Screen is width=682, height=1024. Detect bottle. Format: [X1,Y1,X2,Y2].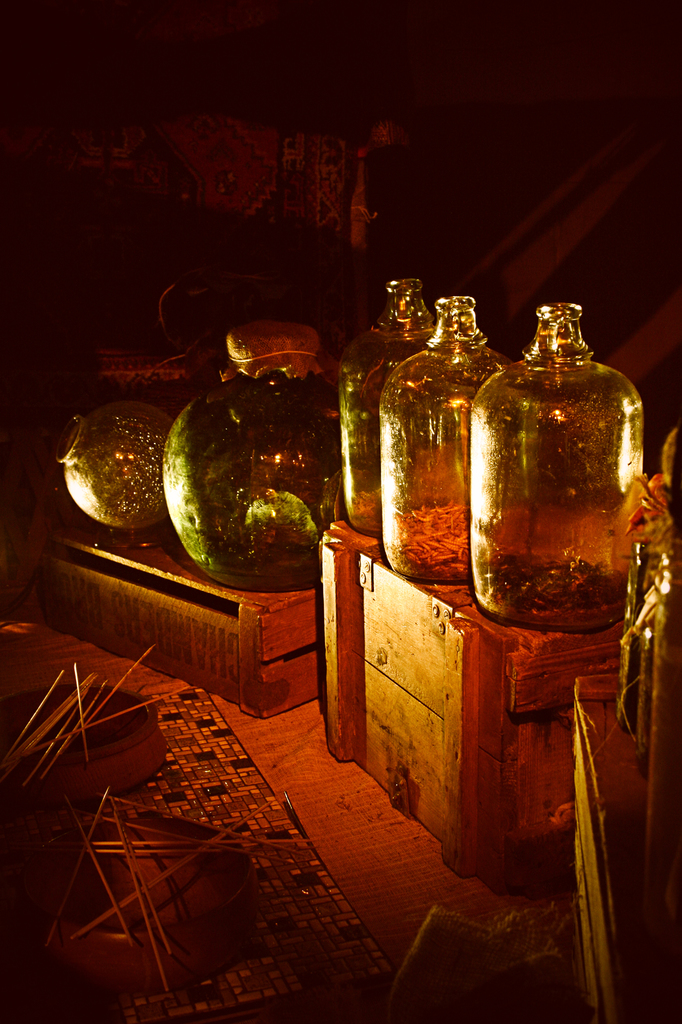
[347,274,456,533].
